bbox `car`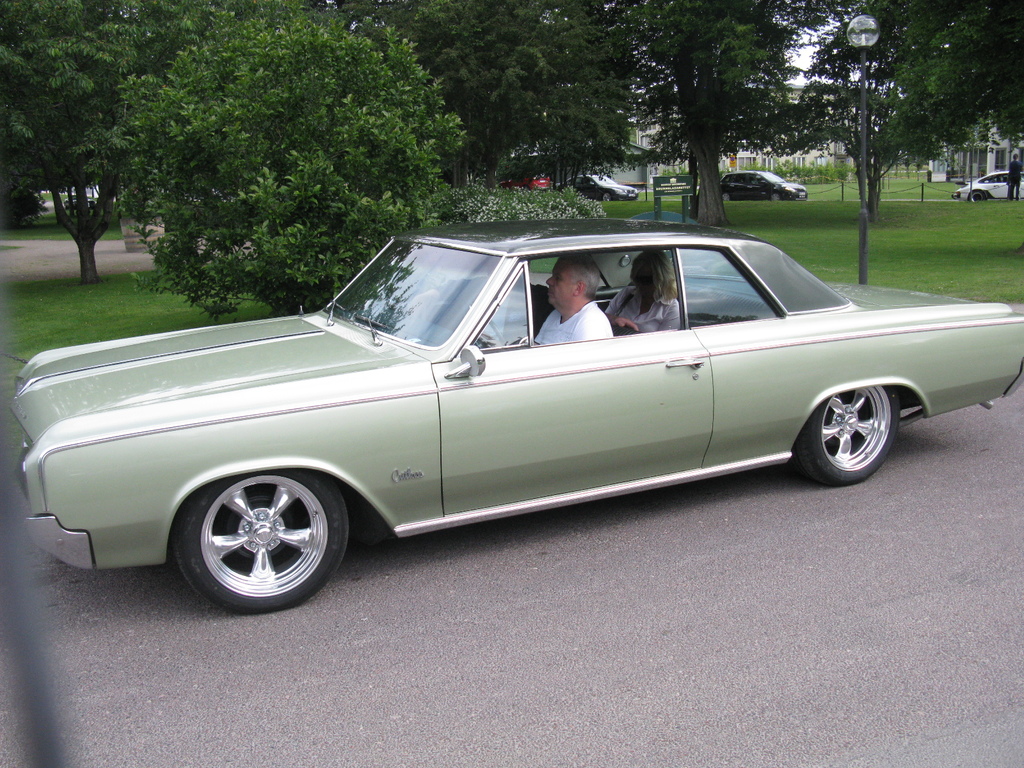
bbox=[951, 168, 1023, 205]
